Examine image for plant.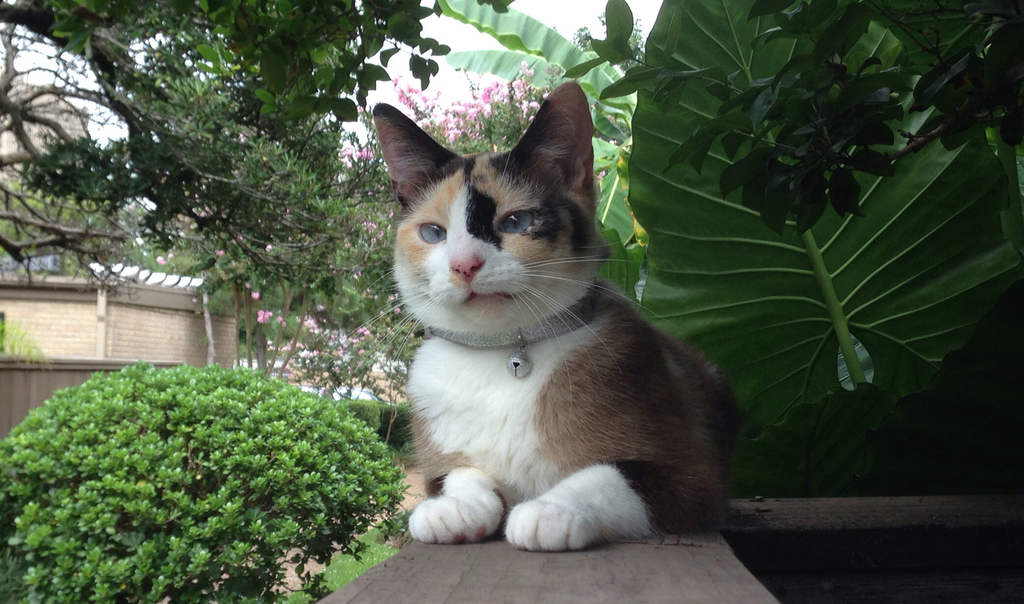
Examination result: Rect(14, 334, 412, 589).
